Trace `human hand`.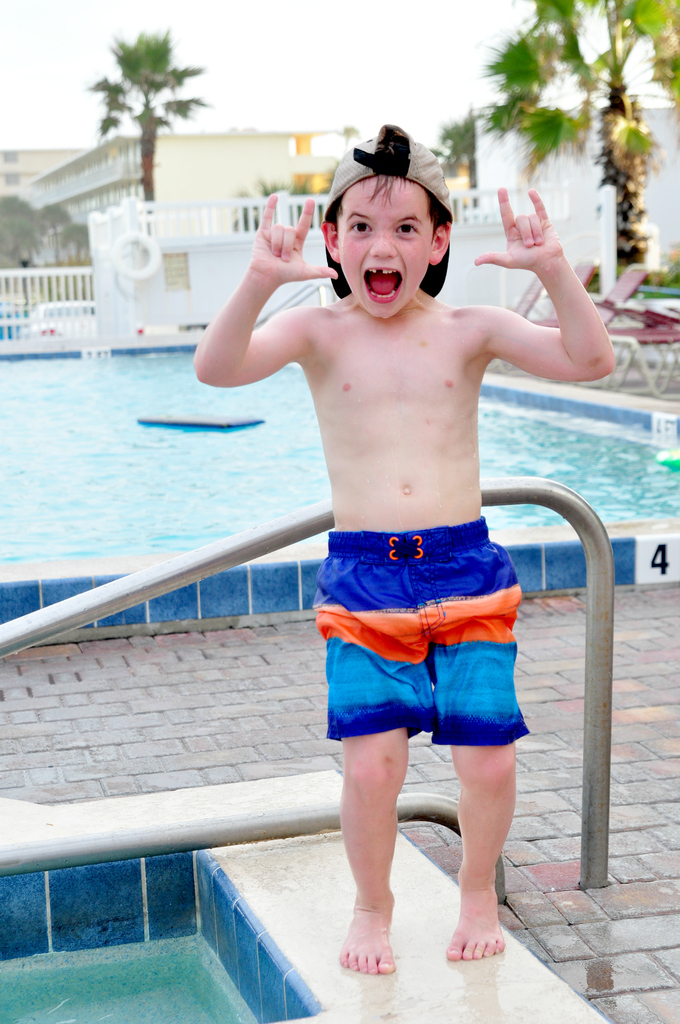
Traced to bbox=(504, 191, 594, 285).
